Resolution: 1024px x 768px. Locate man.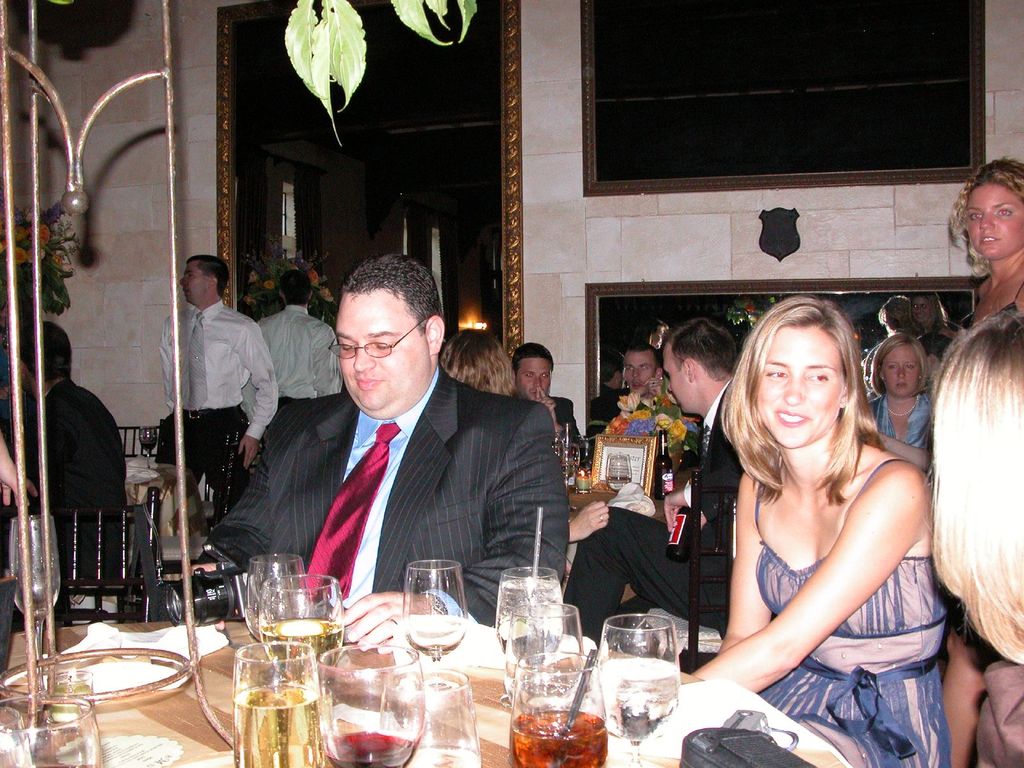
10/316/129/579.
